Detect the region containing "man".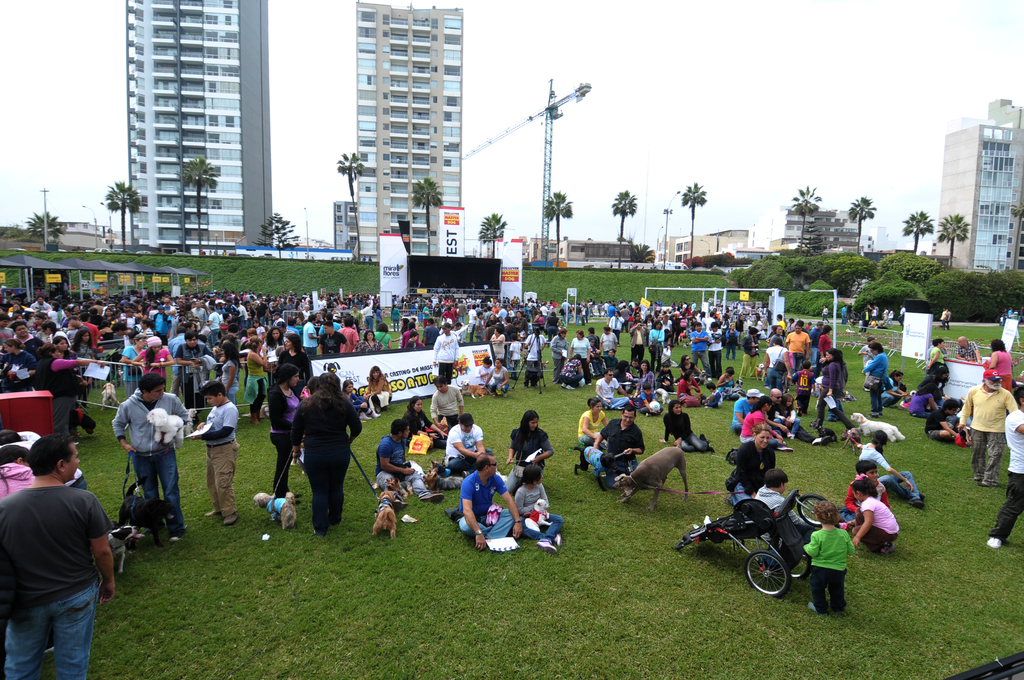
pyautogui.locateOnScreen(596, 366, 636, 407).
